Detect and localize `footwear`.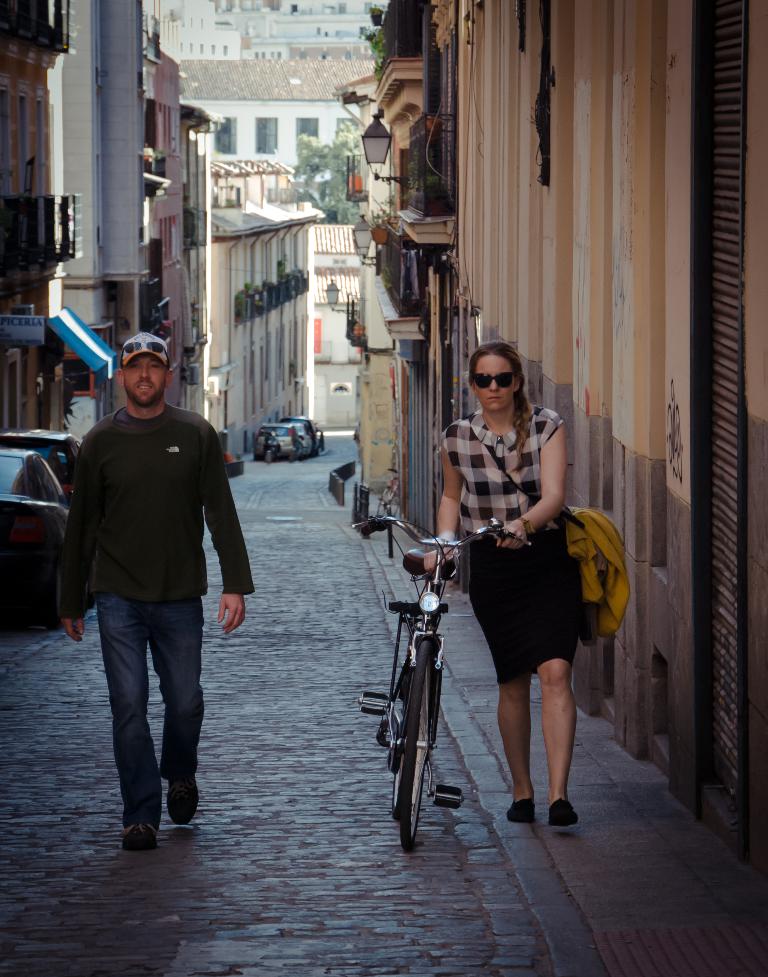
Localized at [x1=548, y1=800, x2=578, y2=830].
